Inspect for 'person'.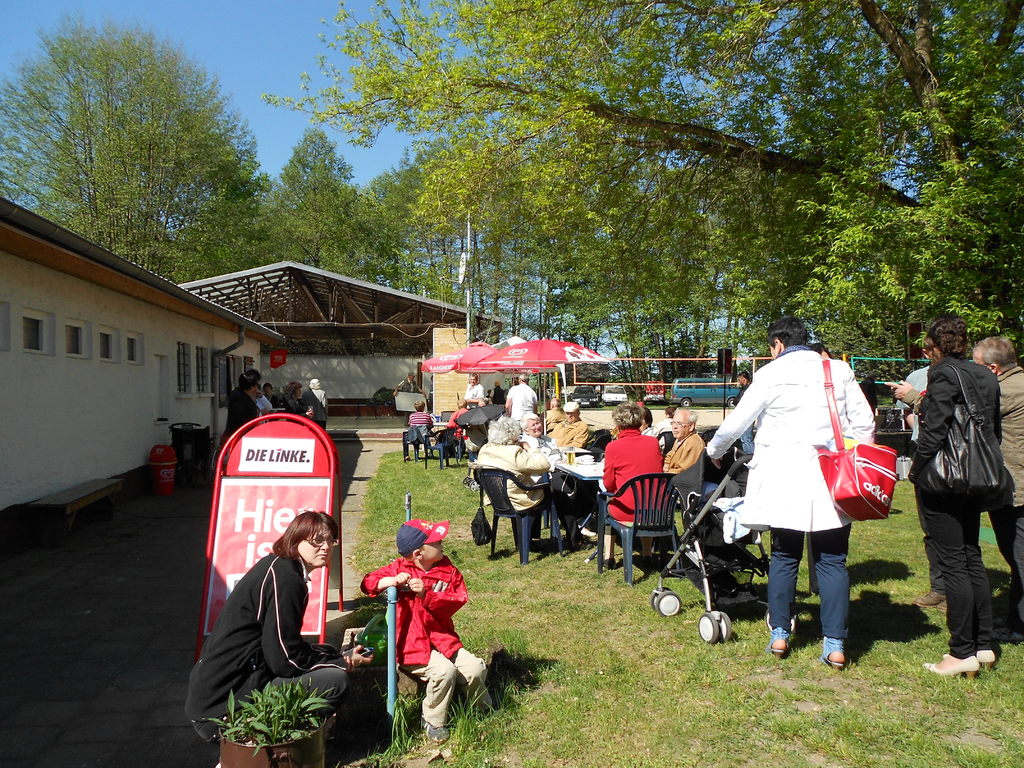
Inspection: pyautogui.locateOnScreen(700, 319, 876, 668).
